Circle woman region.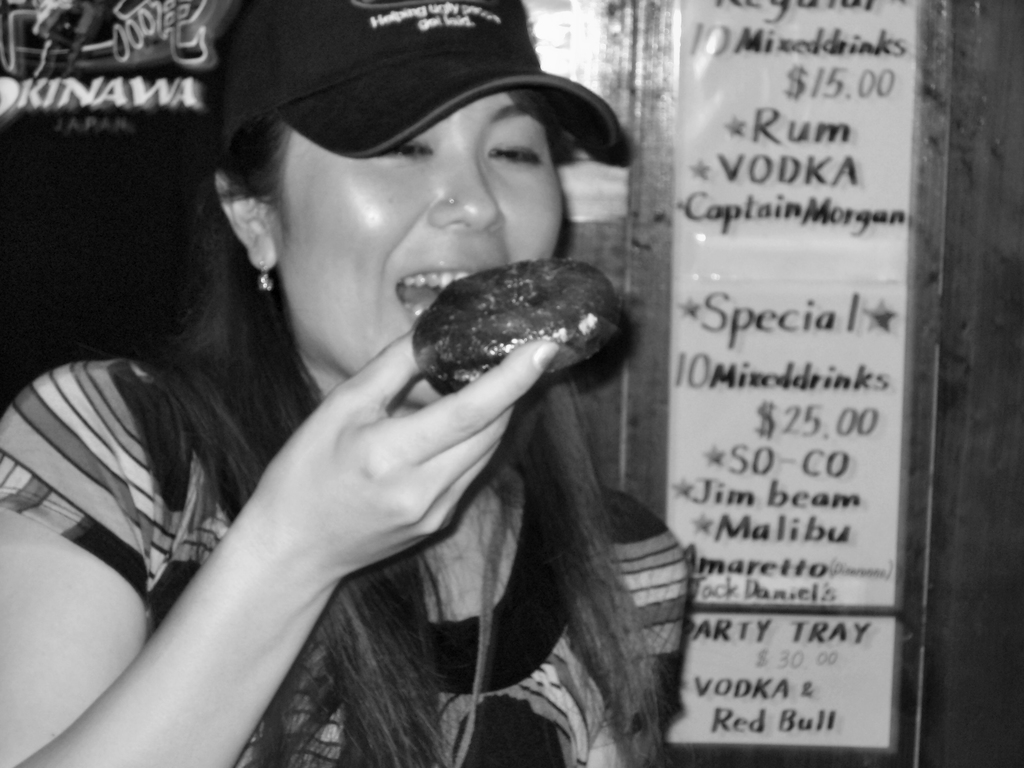
Region: l=44, t=0, r=700, b=767.
